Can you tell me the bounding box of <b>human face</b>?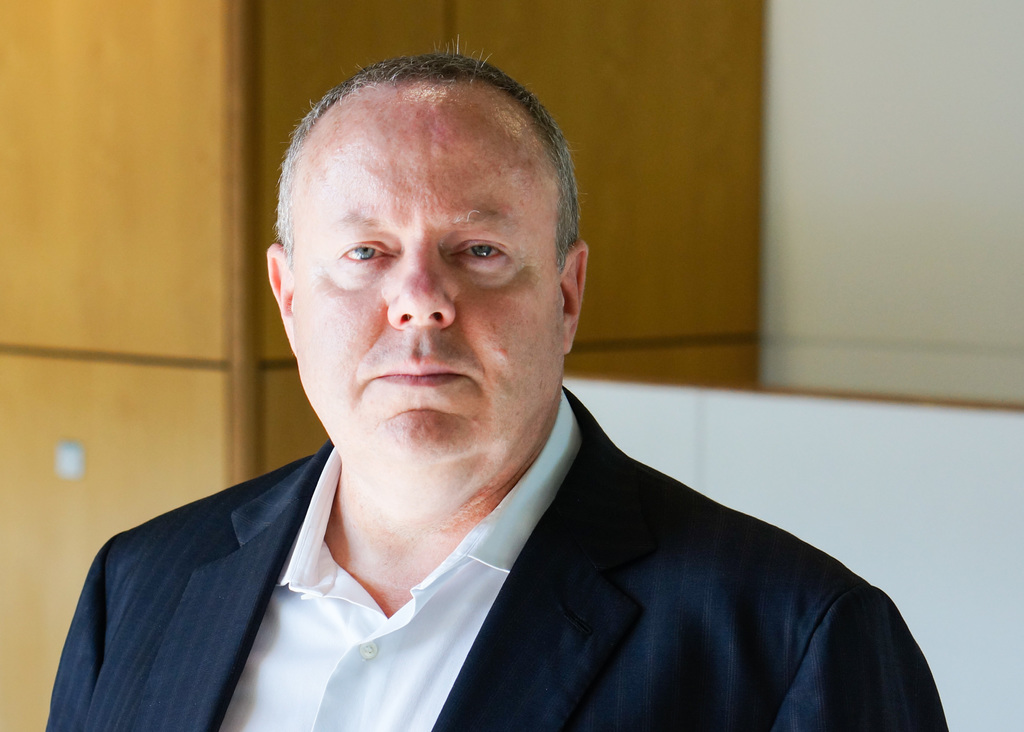
select_region(295, 87, 559, 460).
